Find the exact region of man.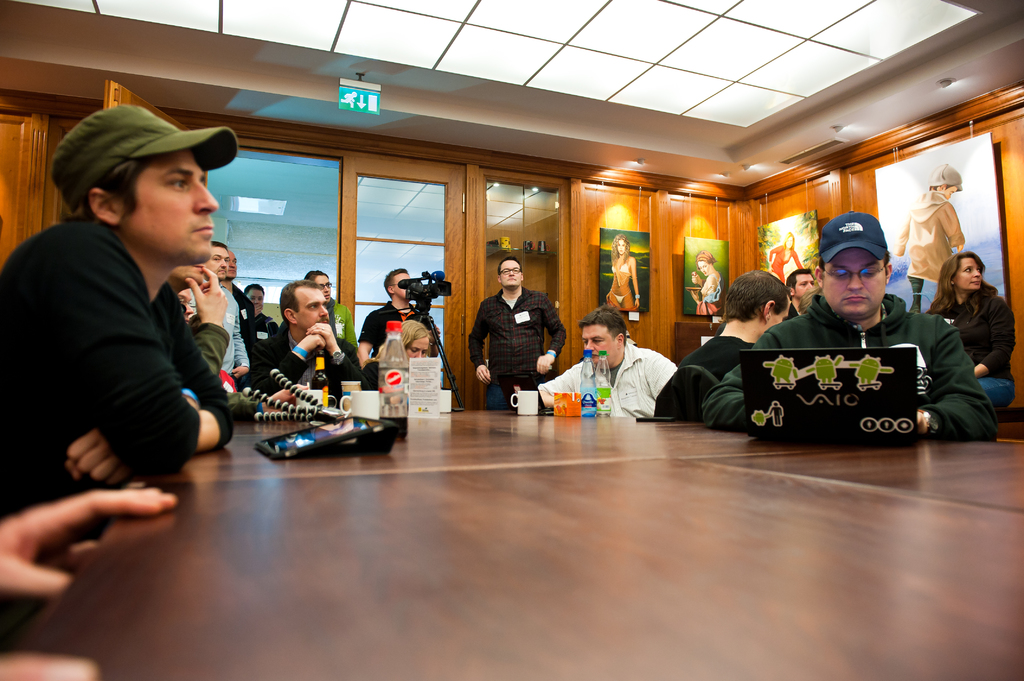
Exact region: bbox=(176, 237, 250, 383).
